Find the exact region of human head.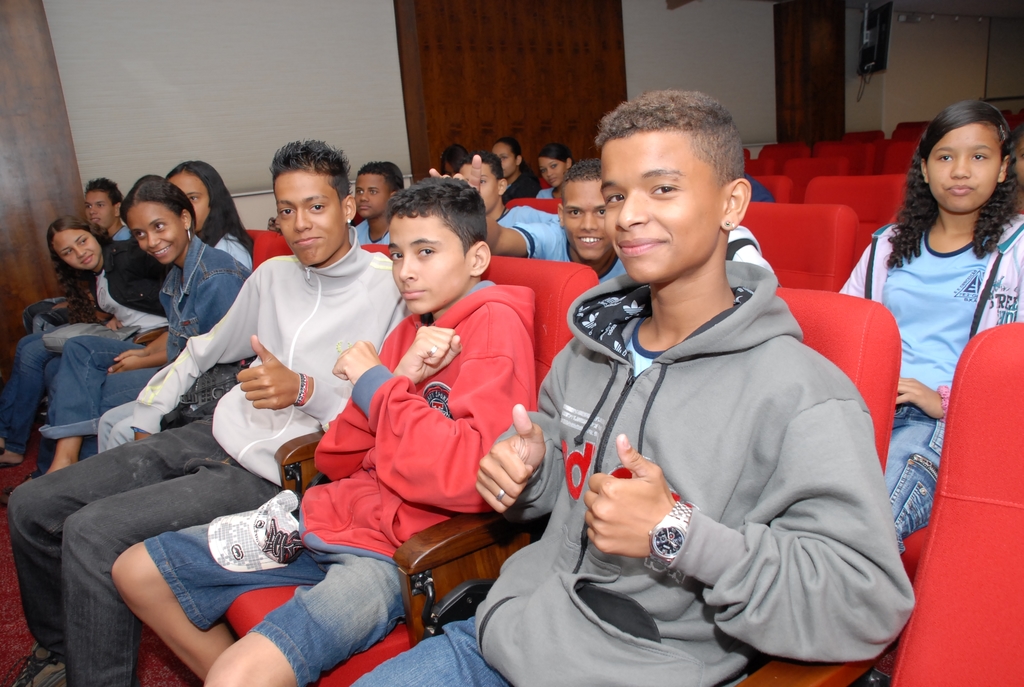
Exact region: <box>121,170,196,269</box>.
